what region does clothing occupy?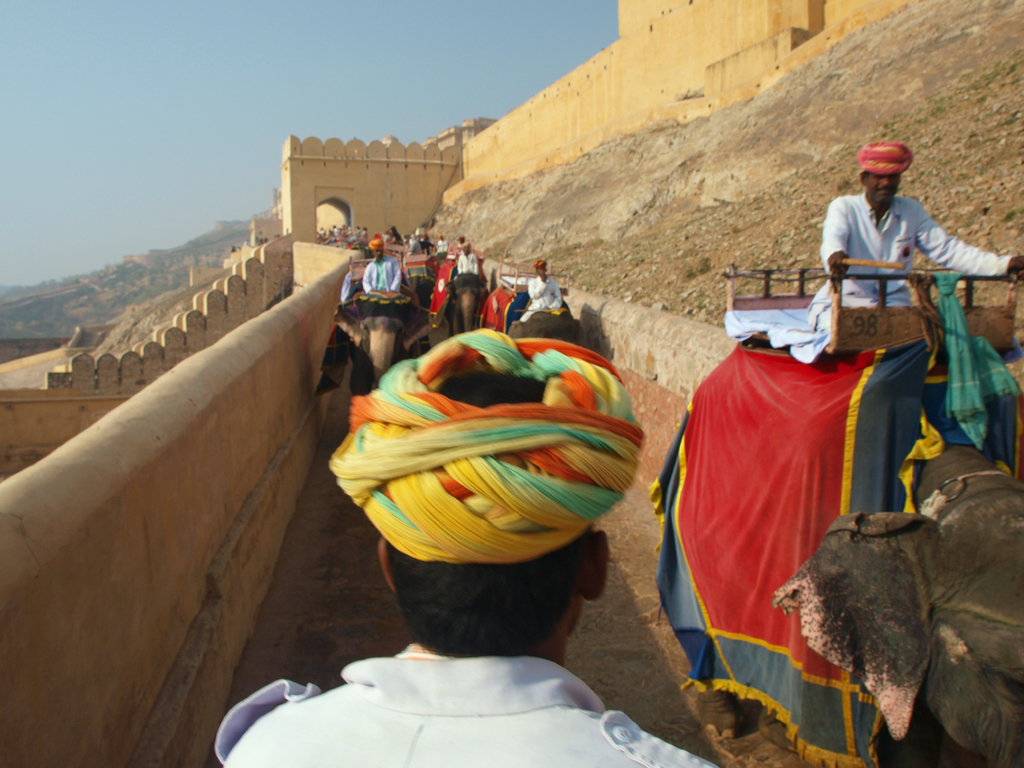
region(802, 186, 1023, 330).
